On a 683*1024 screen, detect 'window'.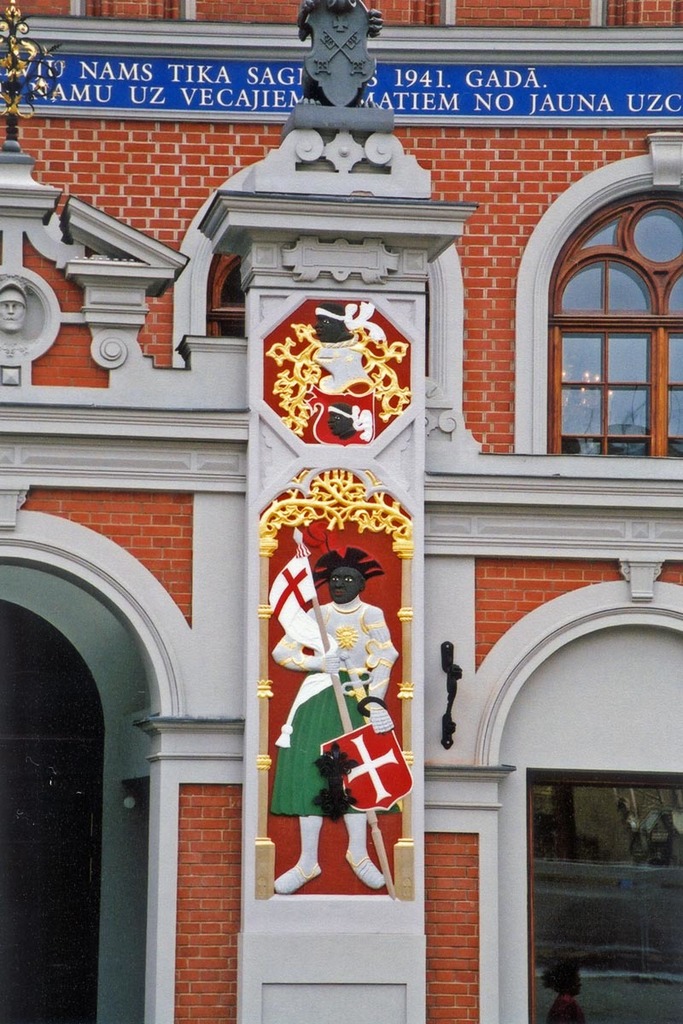
region(546, 180, 682, 457).
